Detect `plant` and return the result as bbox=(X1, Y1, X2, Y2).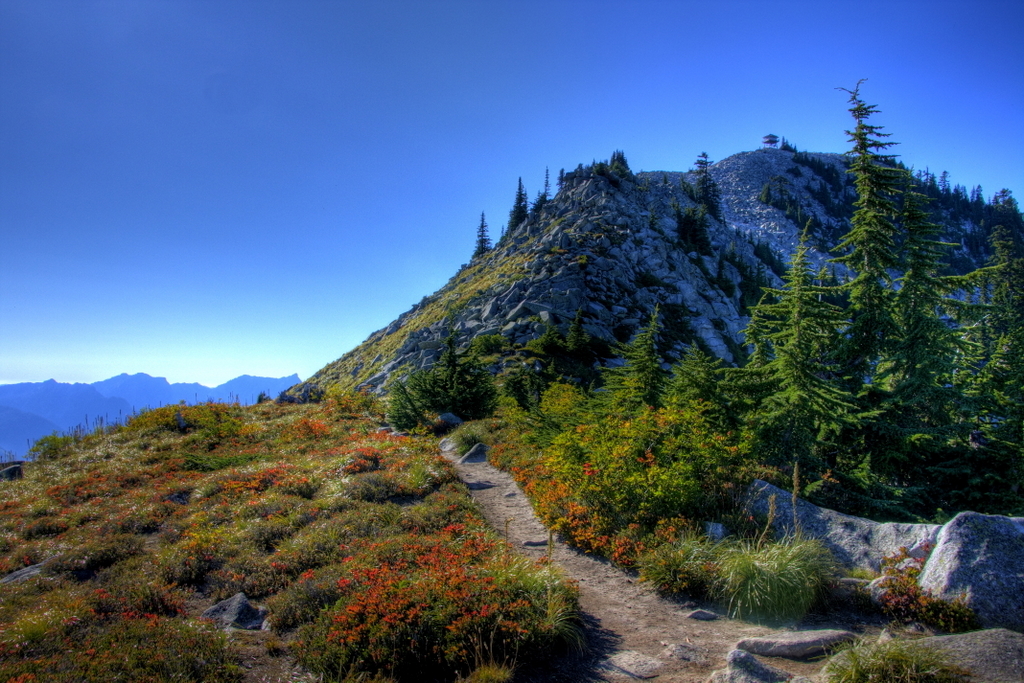
bbox=(698, 527, 828, 622).
